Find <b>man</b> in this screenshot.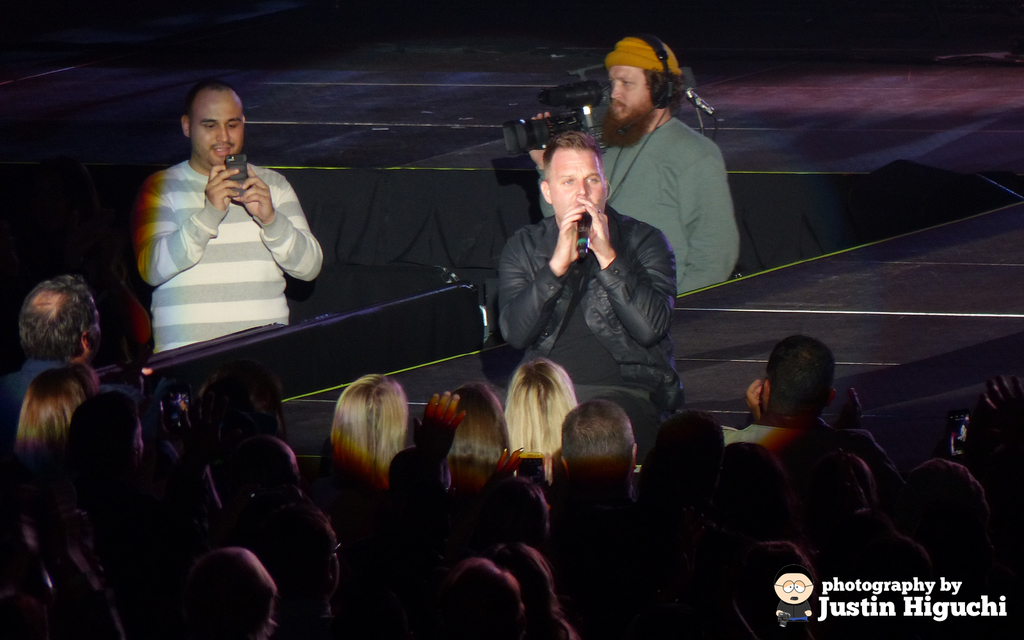
The bounding box for <b>man</b> is [x1=502, y1=130, x2=678, y2=471].
